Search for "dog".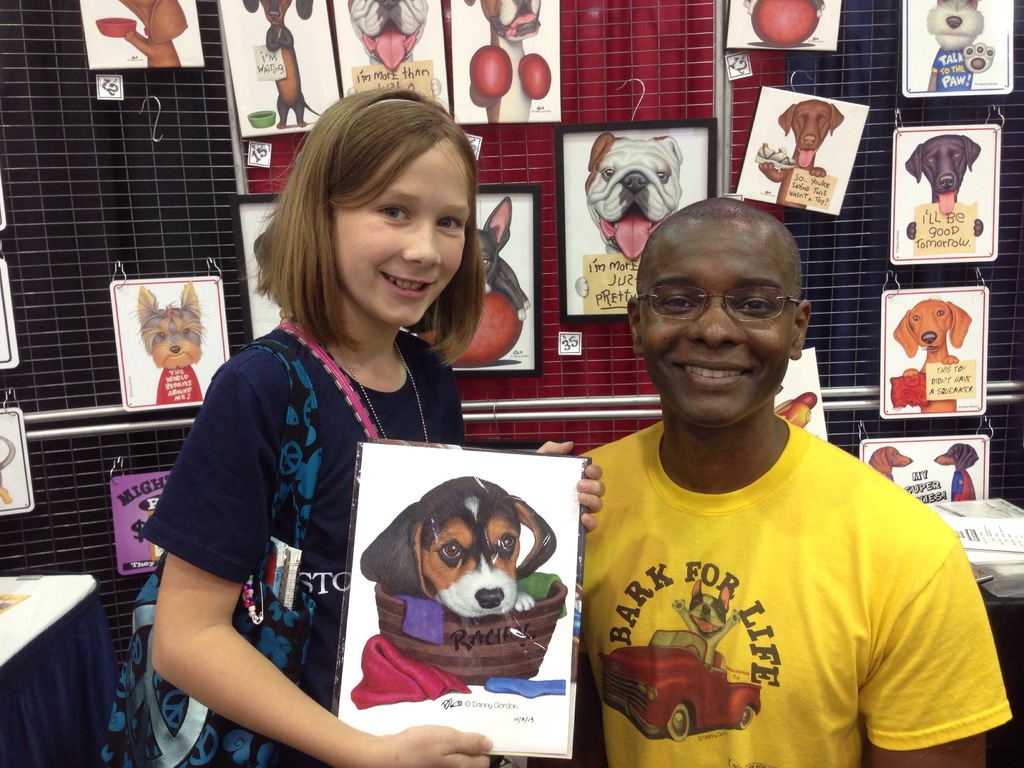
Found at x1=932 y1=440 x2=979 y2=501.
